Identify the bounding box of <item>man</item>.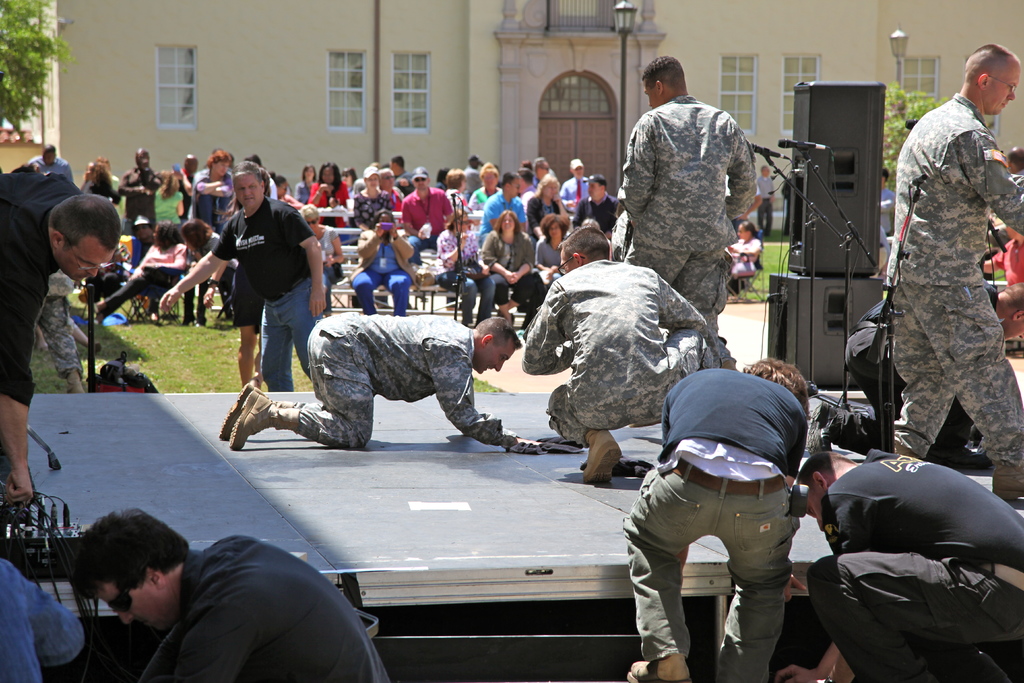
pyautogui.locateOnScreen(515, 165, 533, 212).
